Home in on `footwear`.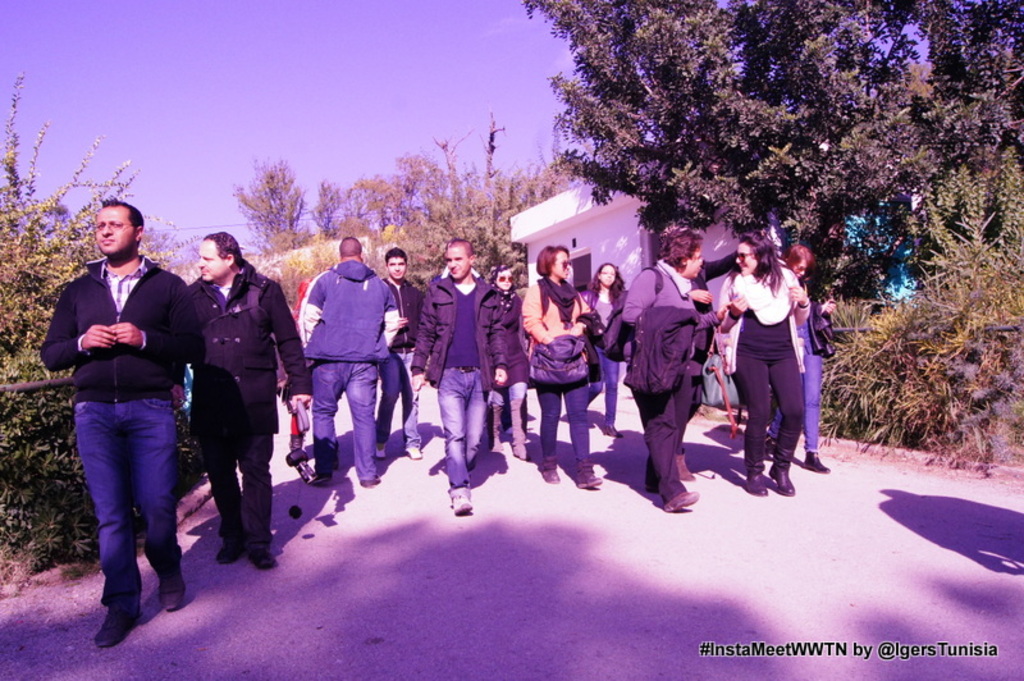
Homed in at rect(220, 547, 244, 561).
